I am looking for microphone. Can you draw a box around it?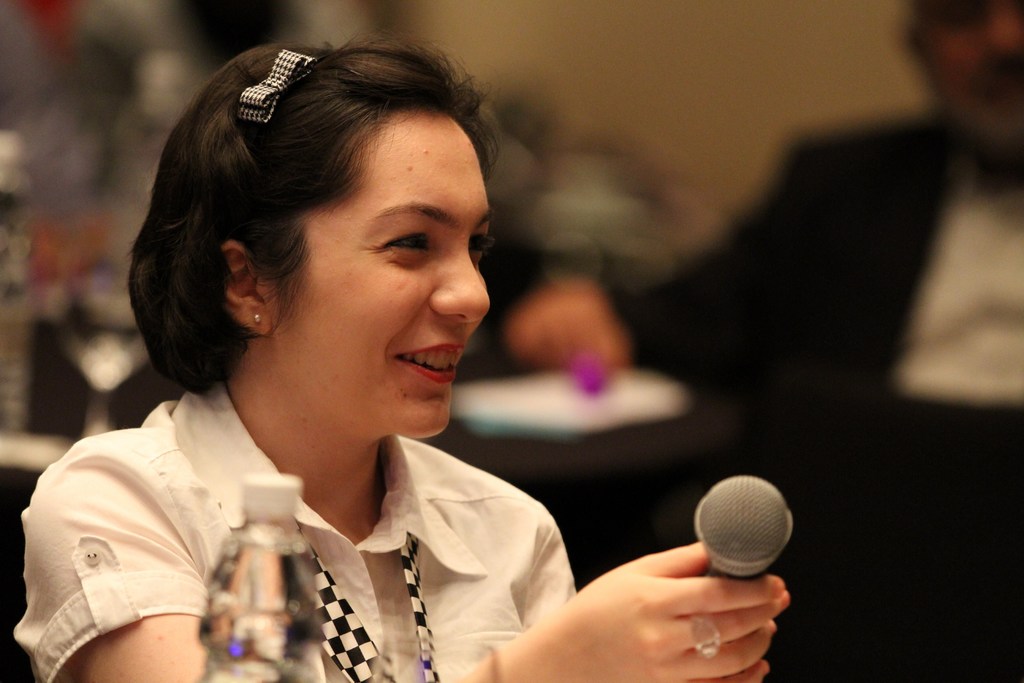
Sure, the bounding box is locate(691, 471, 806, 588).
